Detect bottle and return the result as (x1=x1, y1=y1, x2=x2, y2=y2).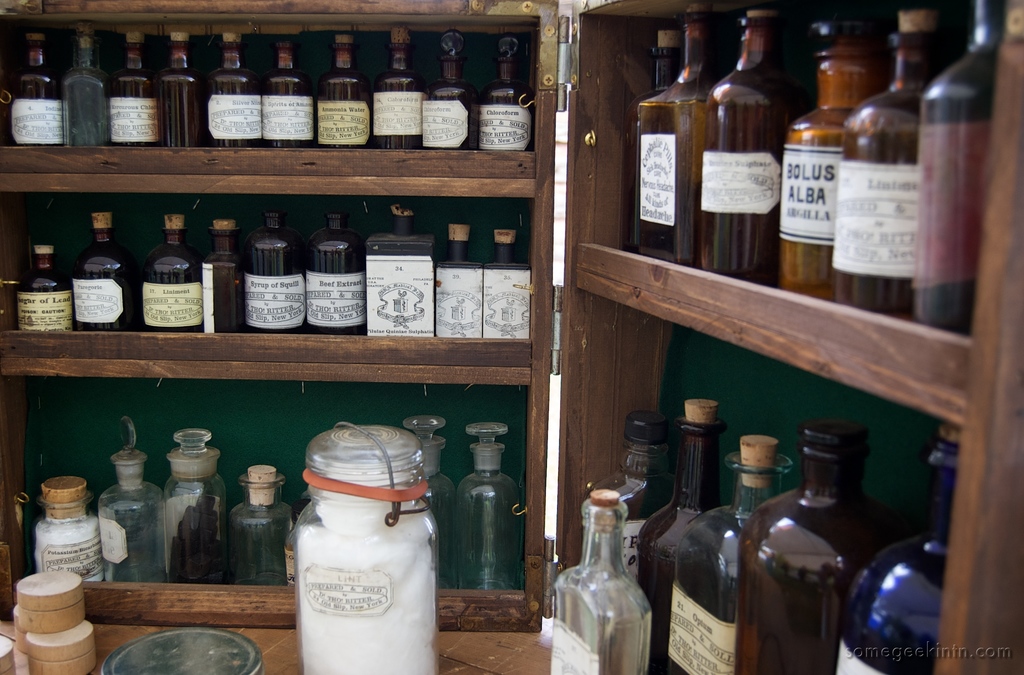
(x1=712, y1=431, x2=803, y2=538).
